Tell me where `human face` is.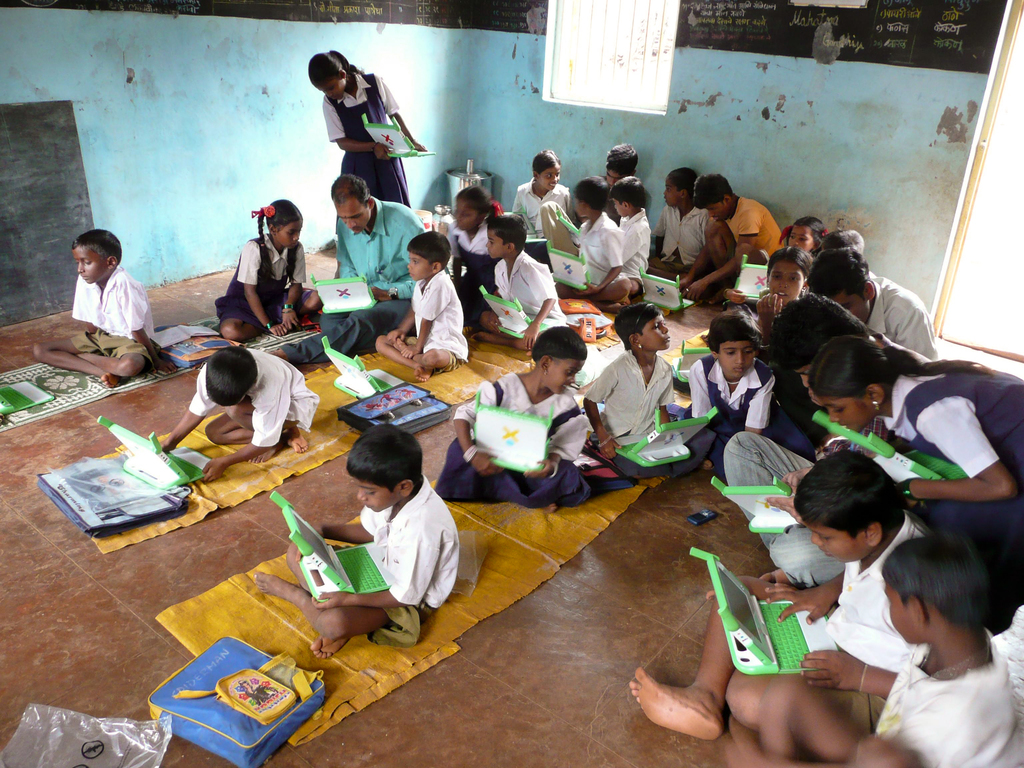
`human face` is at select_region(487, 225, 507, 260).
